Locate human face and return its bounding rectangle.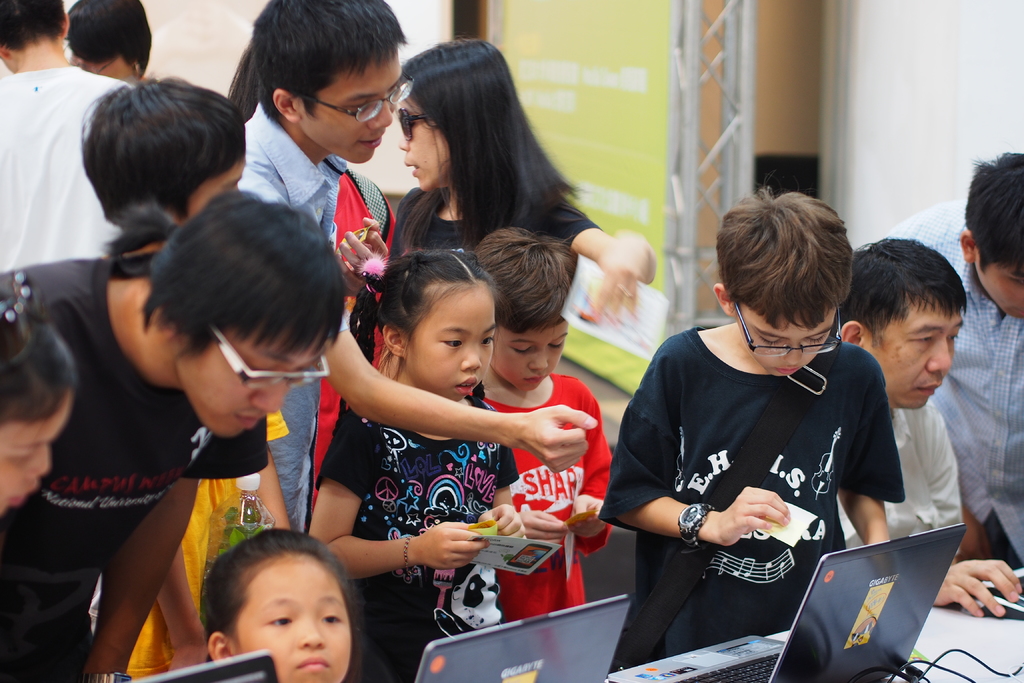
l=0, t=399, r=73, b=509.
